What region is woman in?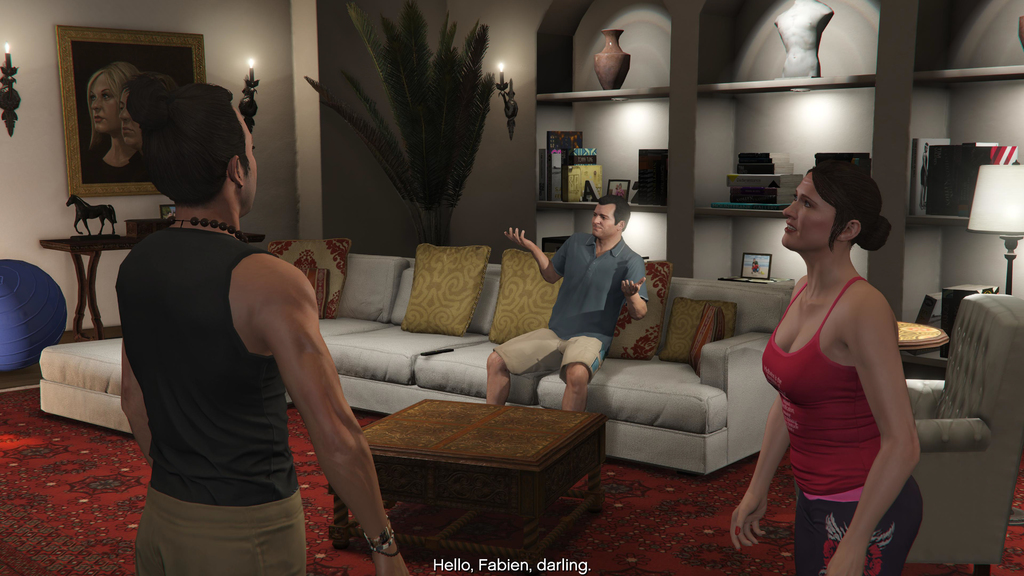
box=[86, 57, 133, 172].
